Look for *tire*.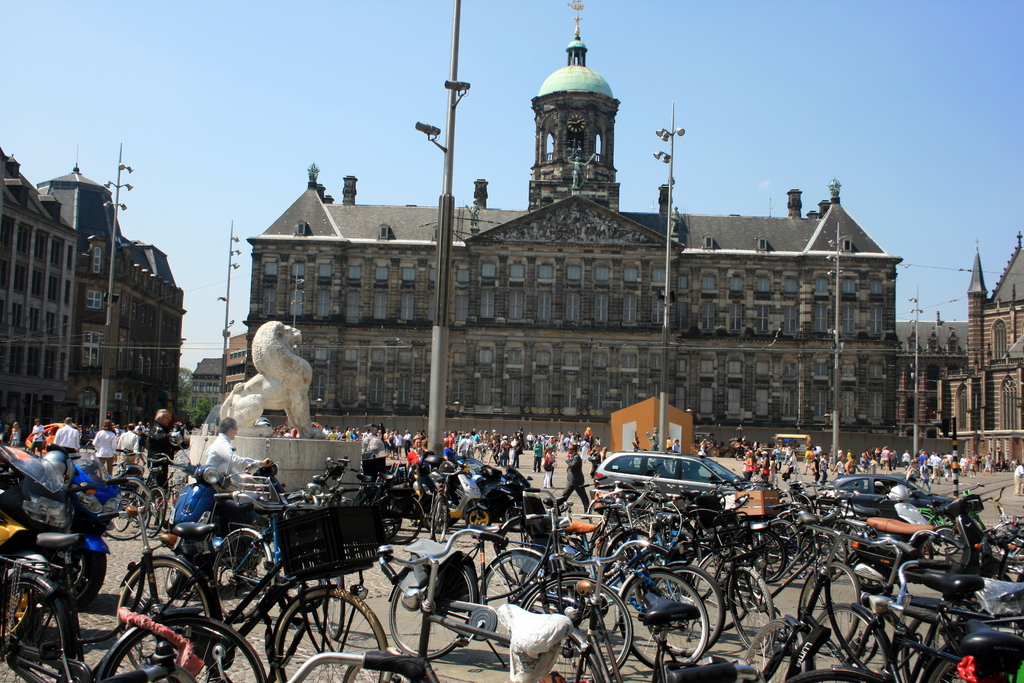
Found: 383, 494, 423, 544.
